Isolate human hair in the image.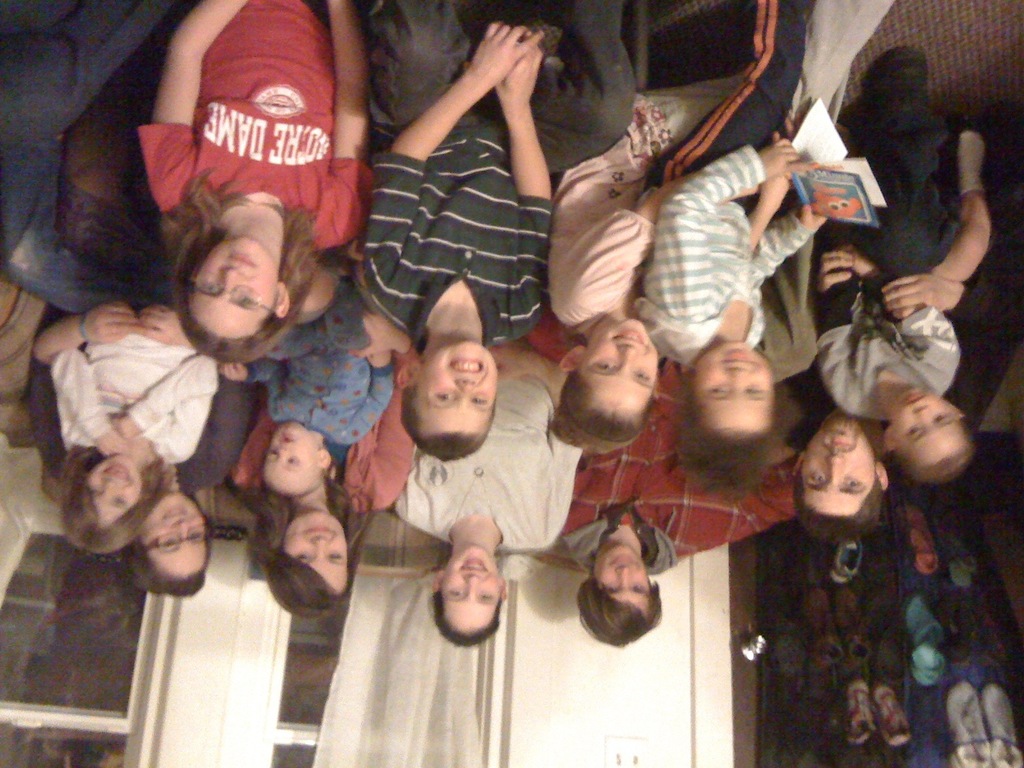
Isolated region: <region>561, 369, 657, 445</region>.
